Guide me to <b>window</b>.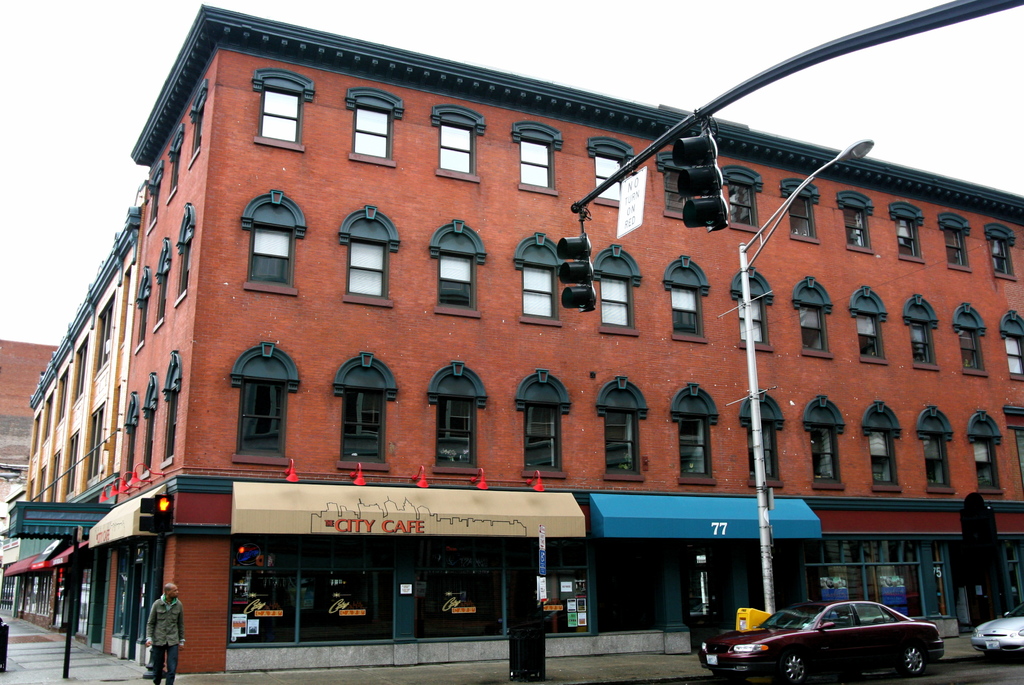
Guidance: [x1=154, y1=234, x2=173, y2=321].
